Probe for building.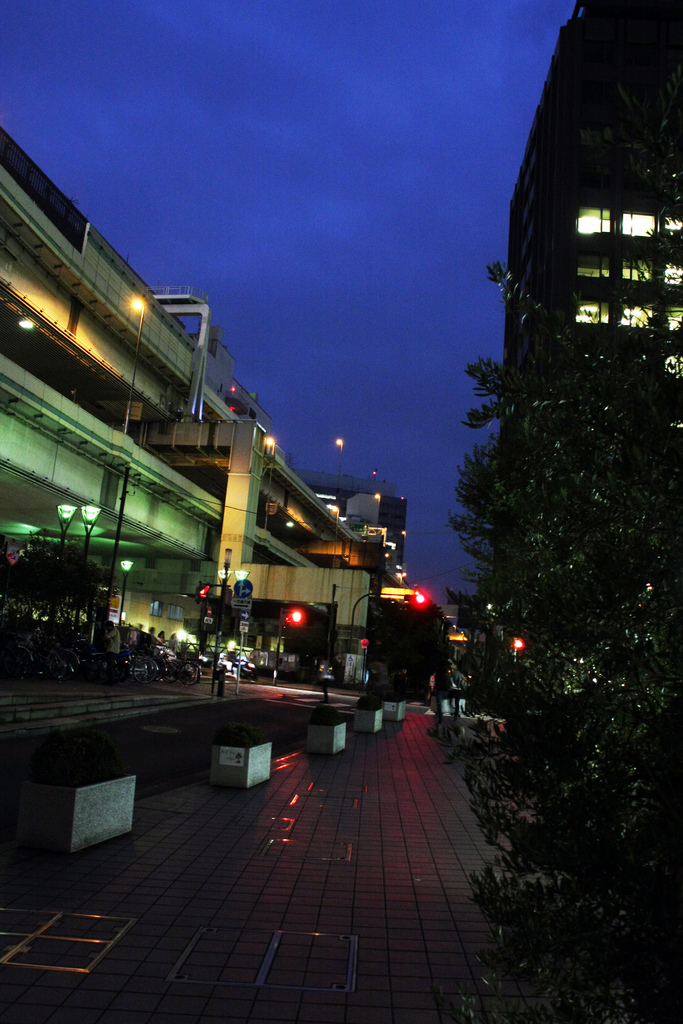
Probe result: box(306, 476, 406, 573).
